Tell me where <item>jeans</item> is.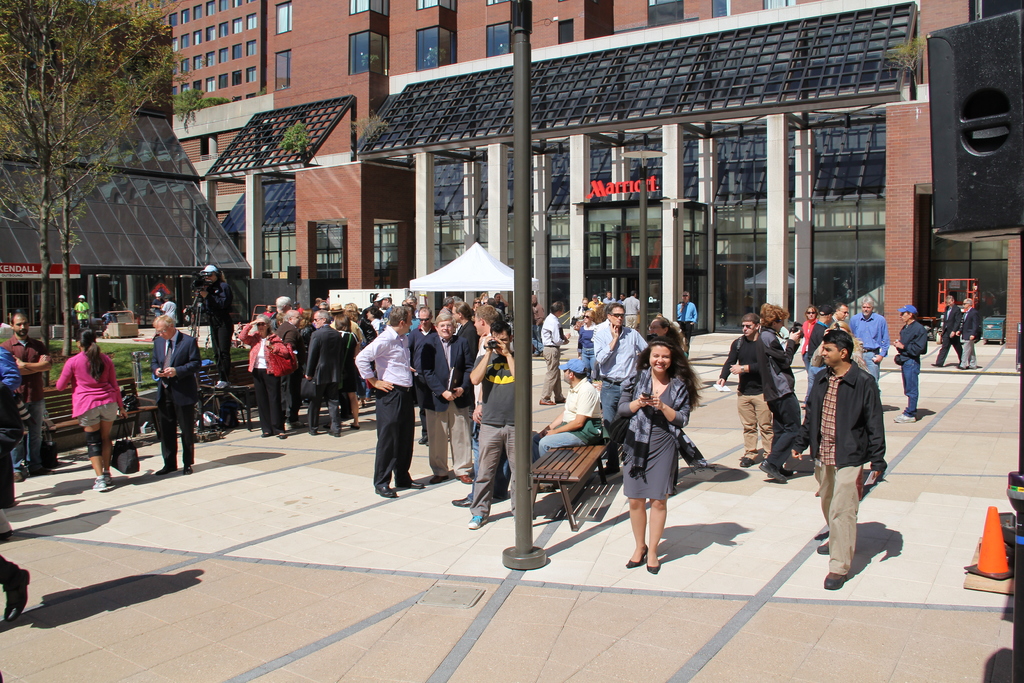
<item>jeans</item> is at l=465, t=413, r=512, b=502.
